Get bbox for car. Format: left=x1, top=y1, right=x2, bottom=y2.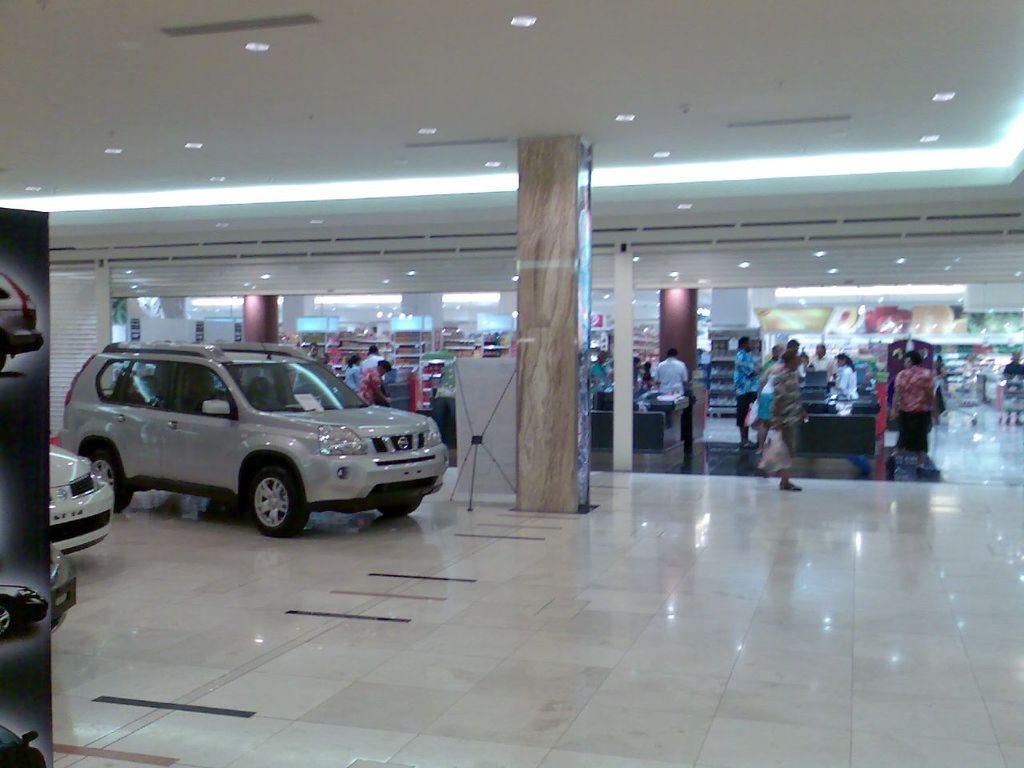
left=0, top=718, right=47, bottom=767.
